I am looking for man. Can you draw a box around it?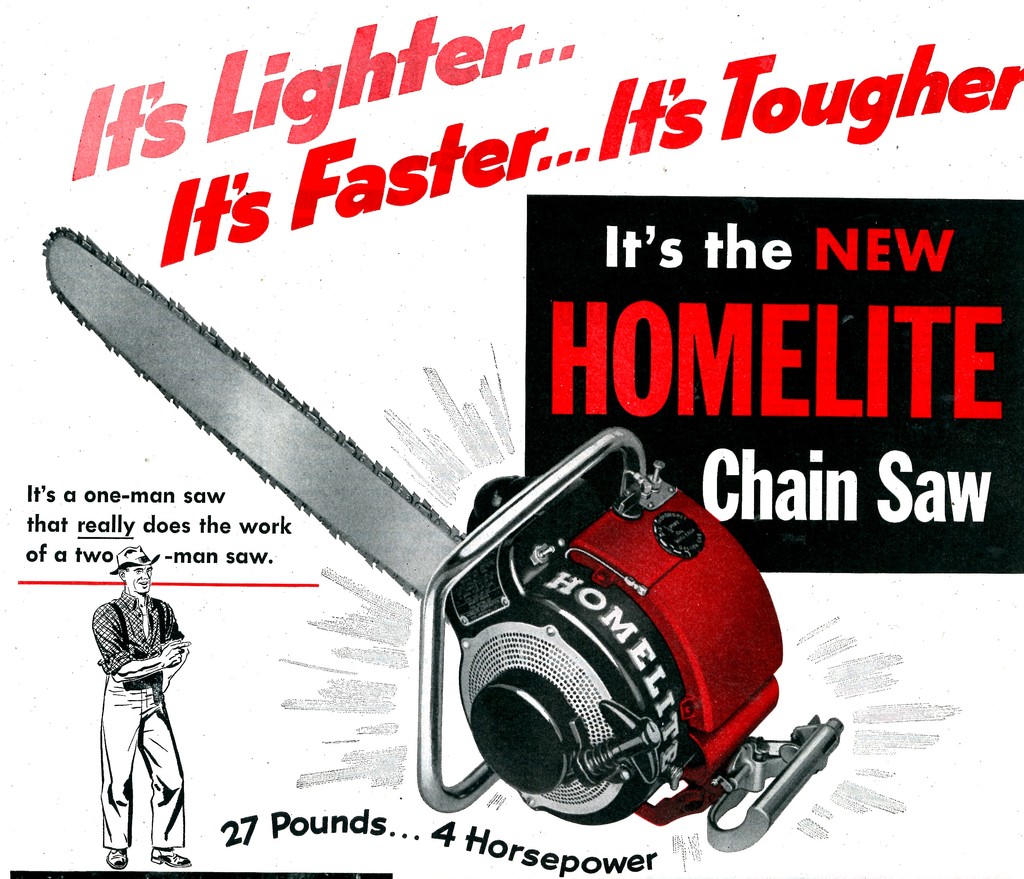
Sure, the bounding box is select_region(103, 544, 213, 868).
